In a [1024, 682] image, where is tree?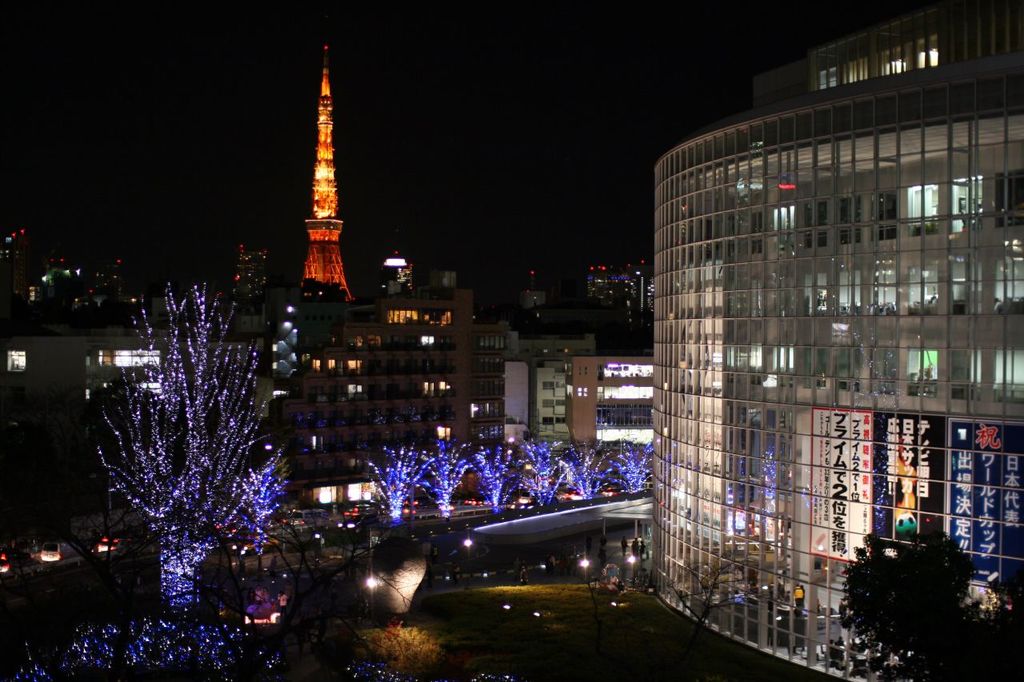
<region>834, 525, 982, 681</region>.
